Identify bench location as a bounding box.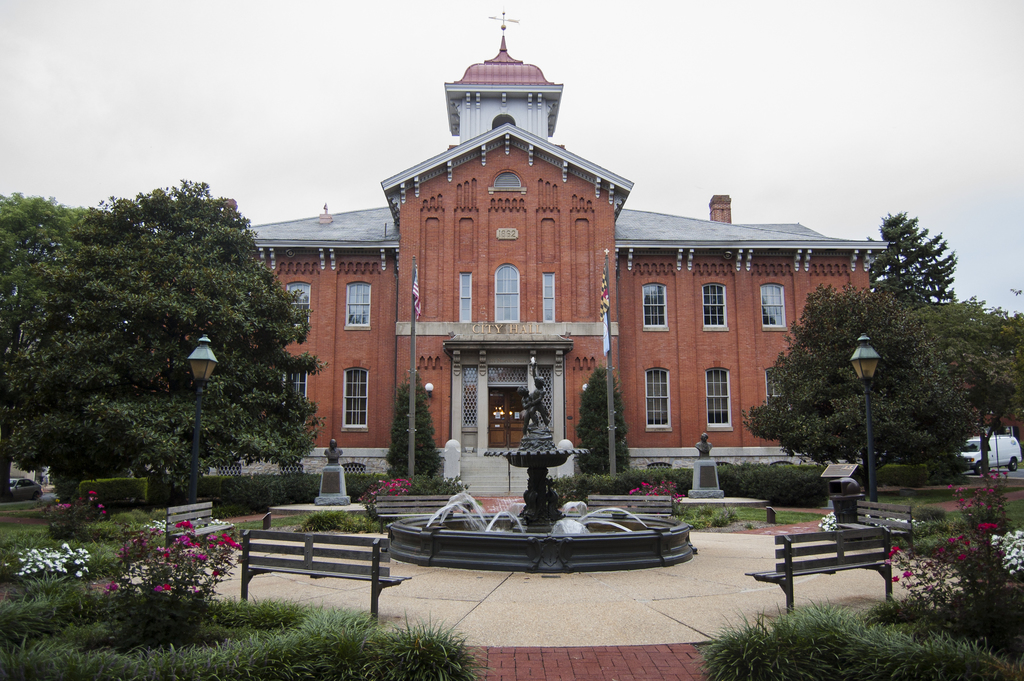
x1=166 y1=501 x2=230 y2=564.
